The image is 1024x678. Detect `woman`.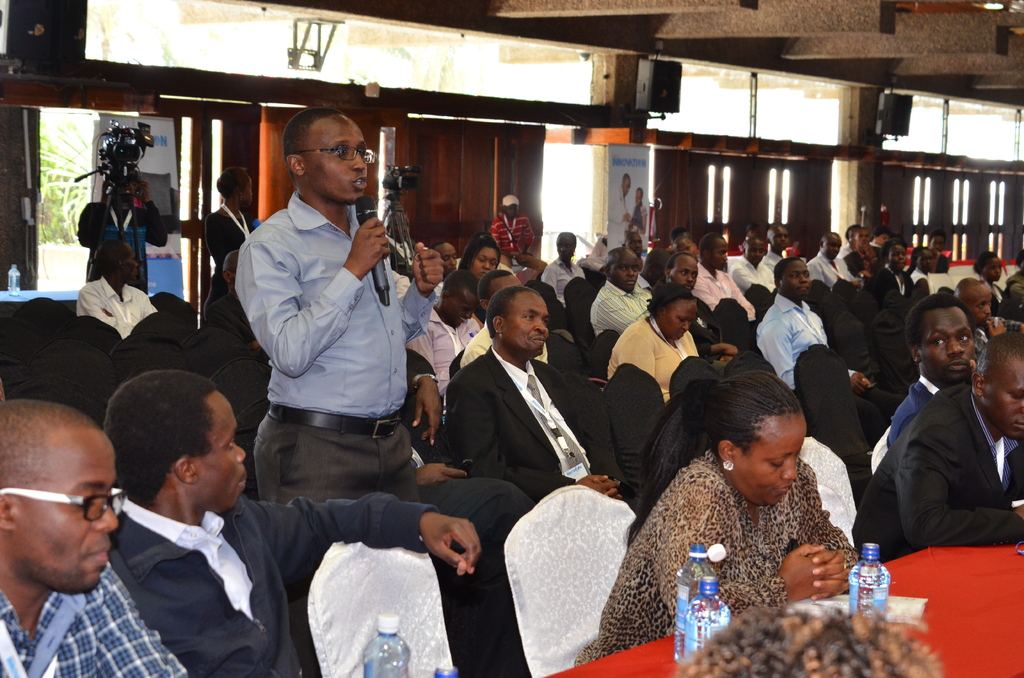
Detection: locate(539, 234, 594, 314).
